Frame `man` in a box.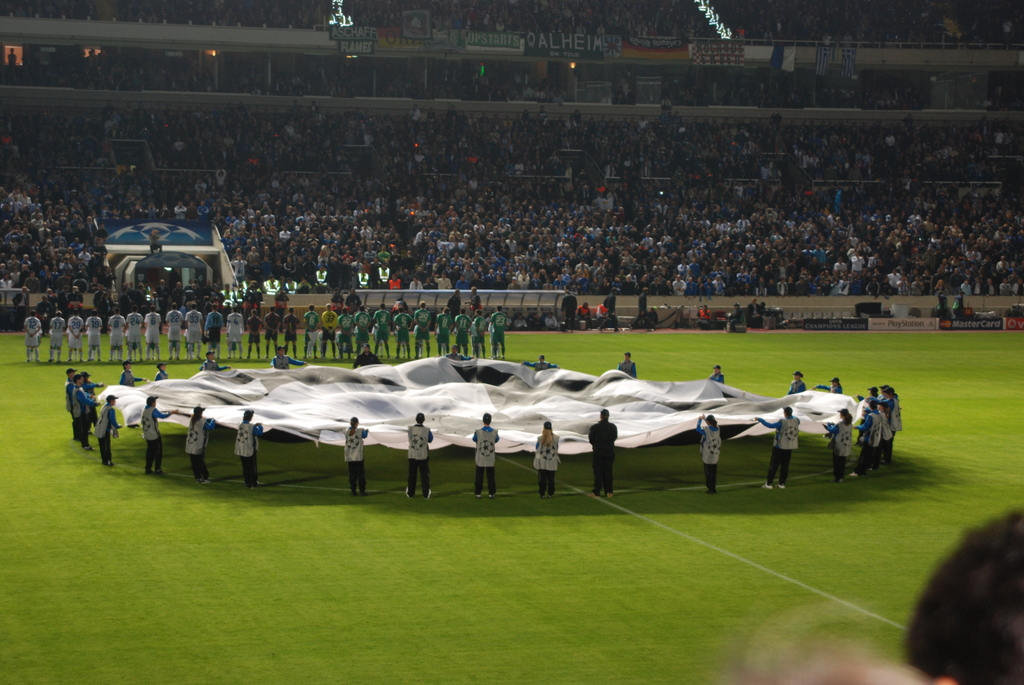
<bbox>552, 273, 568, 290</bbox>.
